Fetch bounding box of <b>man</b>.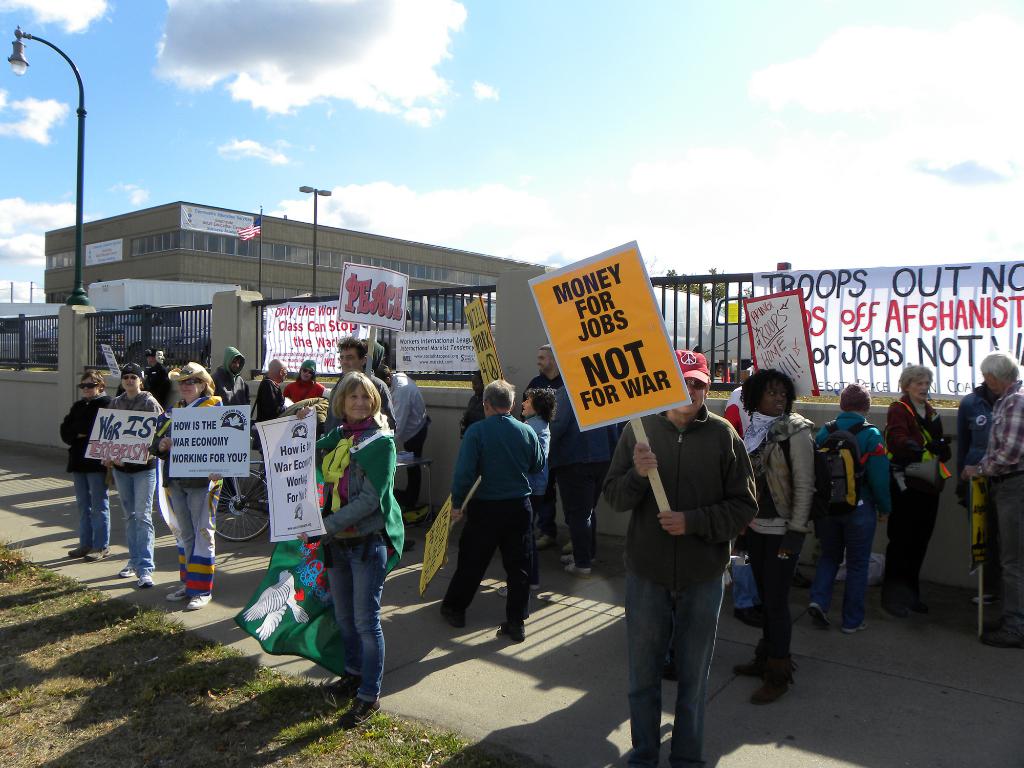
Bbox: <bbox>964, 344, 1023, 655</bbox>.
